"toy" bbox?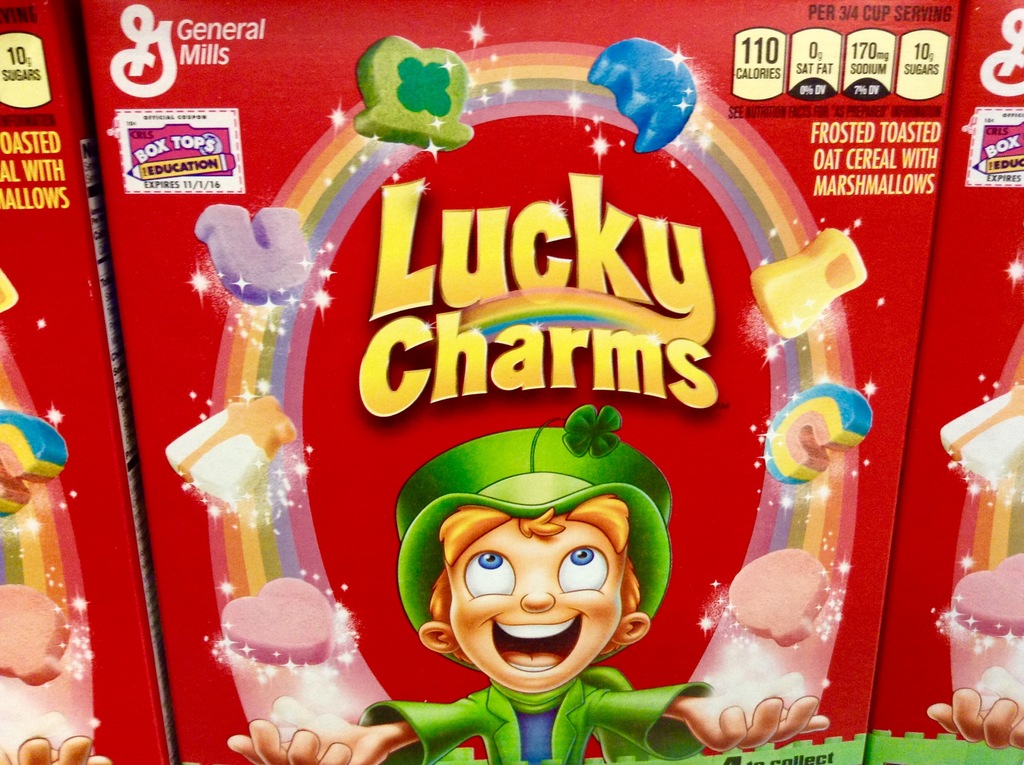
134, 123, 881, 739
